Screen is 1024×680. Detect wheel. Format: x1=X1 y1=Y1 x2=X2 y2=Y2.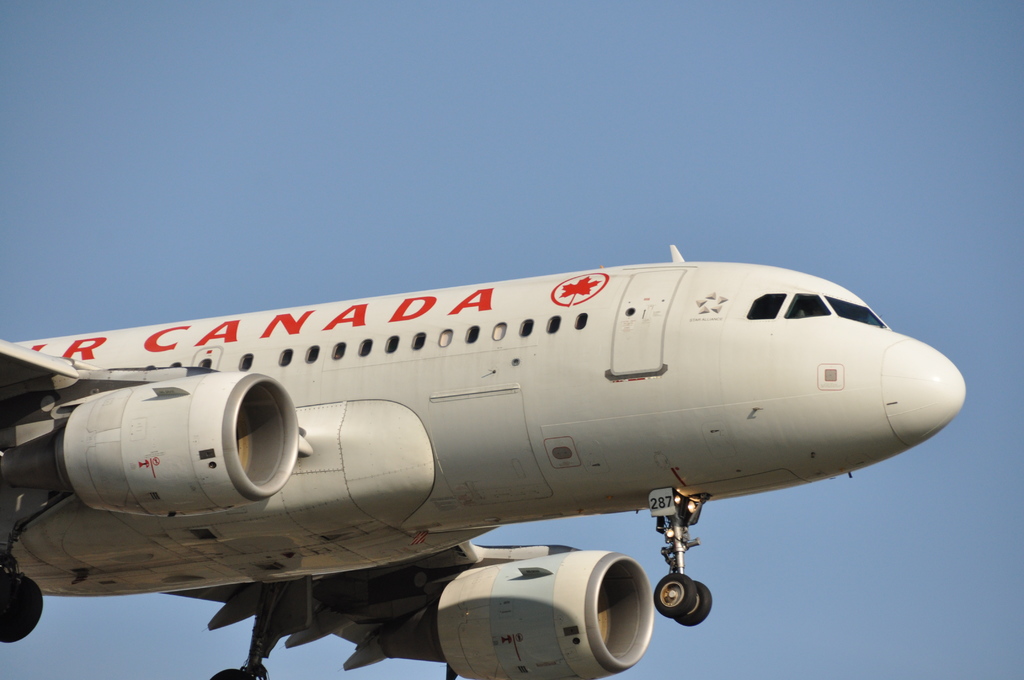
x1=207 y1=668 x2=257 y2=679.
